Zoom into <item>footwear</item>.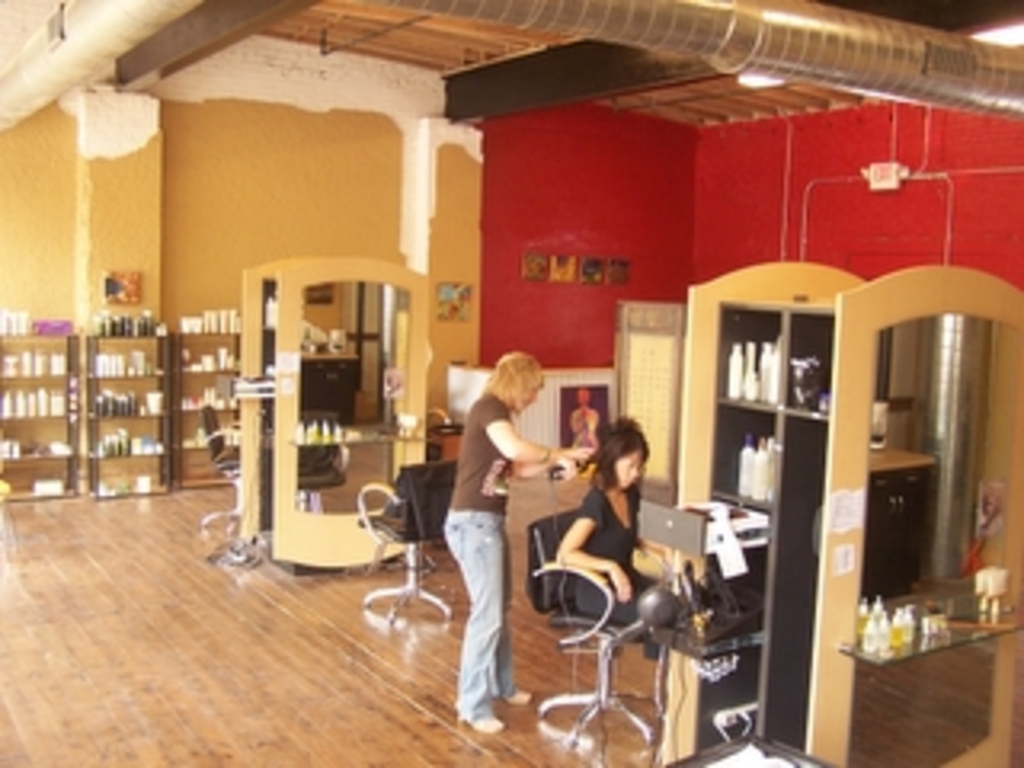
Zoom target: box=[509, 685, 531, 704].
